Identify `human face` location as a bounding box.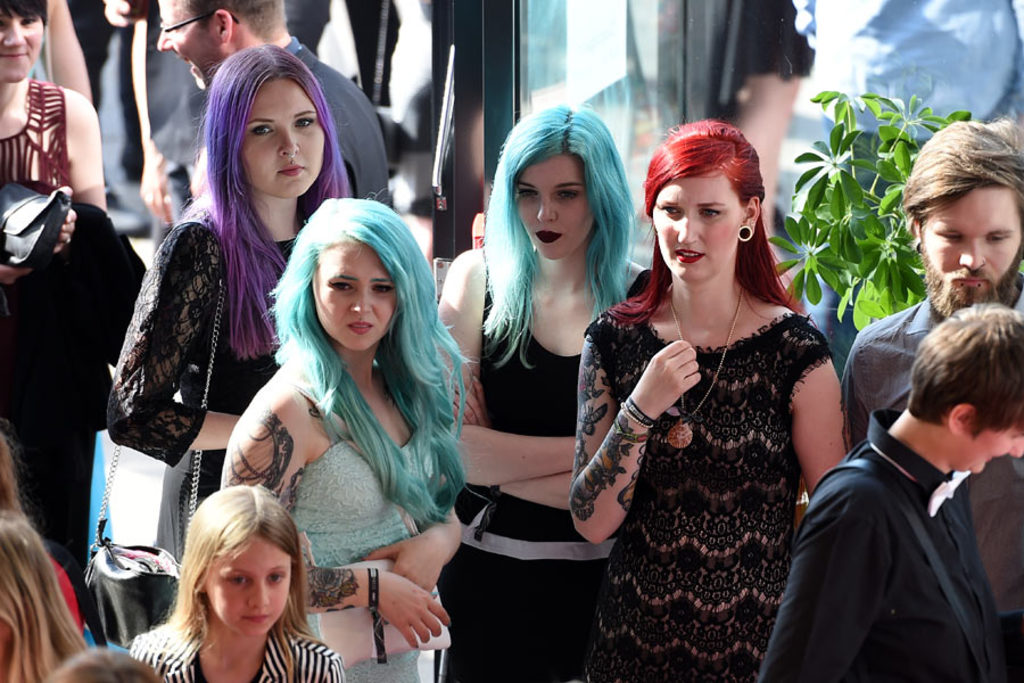
[315, 247, 391, 352].
